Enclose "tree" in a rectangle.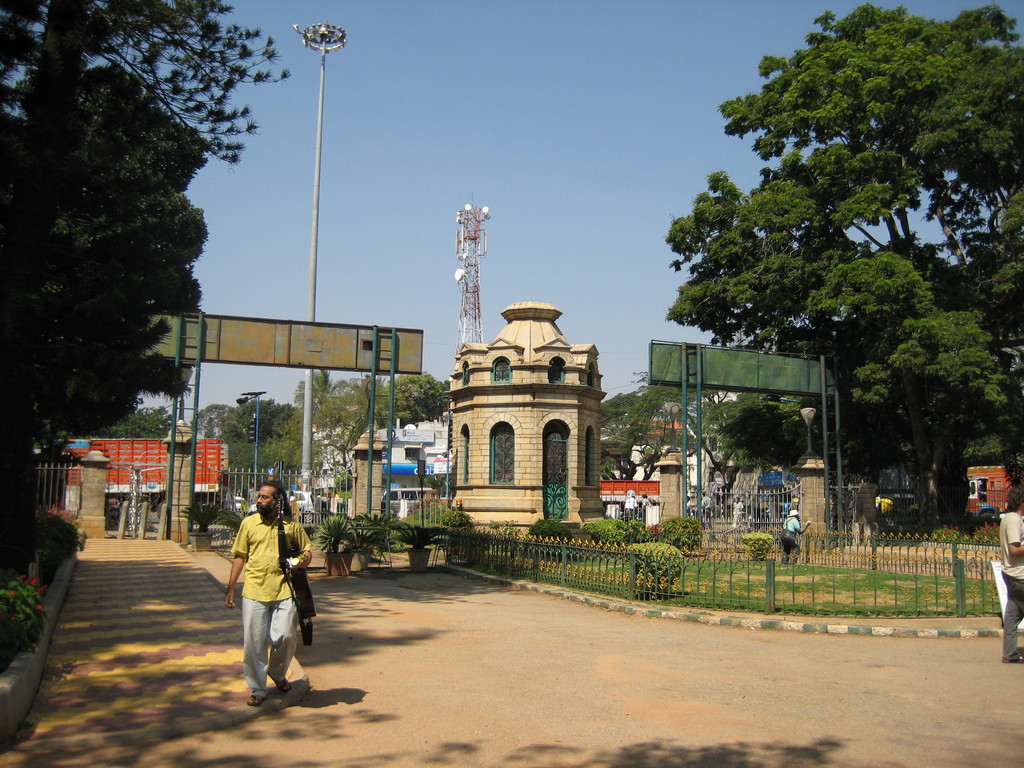
left=310, top=376, right=451, bottom=431.
